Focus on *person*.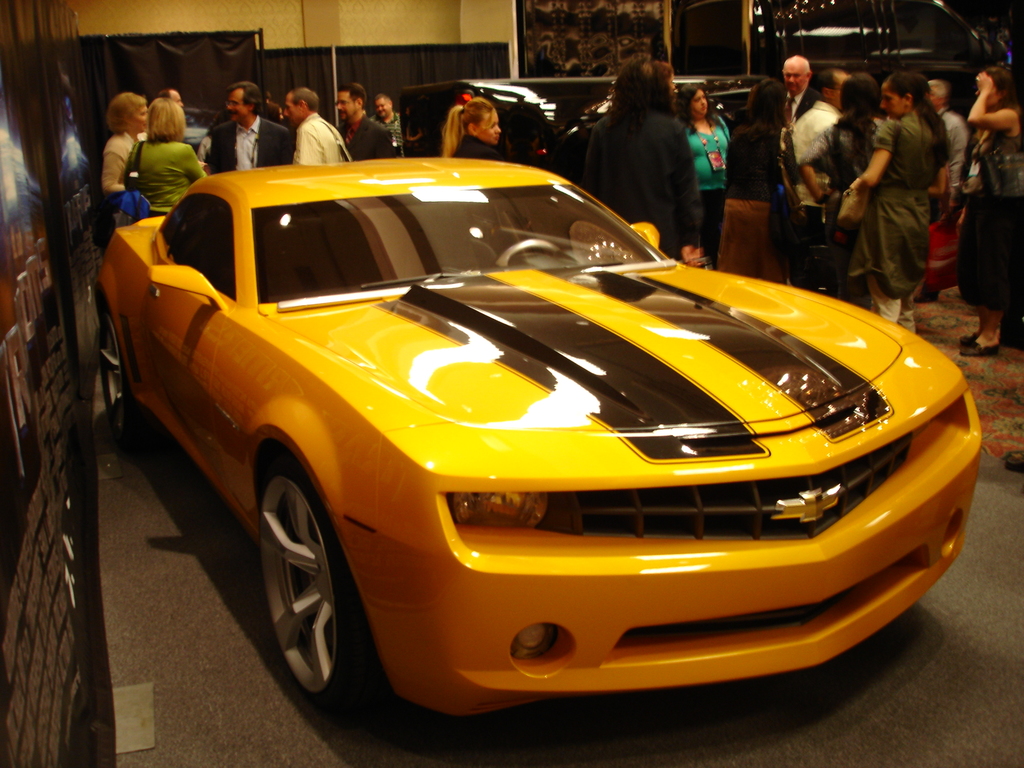
Focused at bbox(372, 93, 402, 159).
